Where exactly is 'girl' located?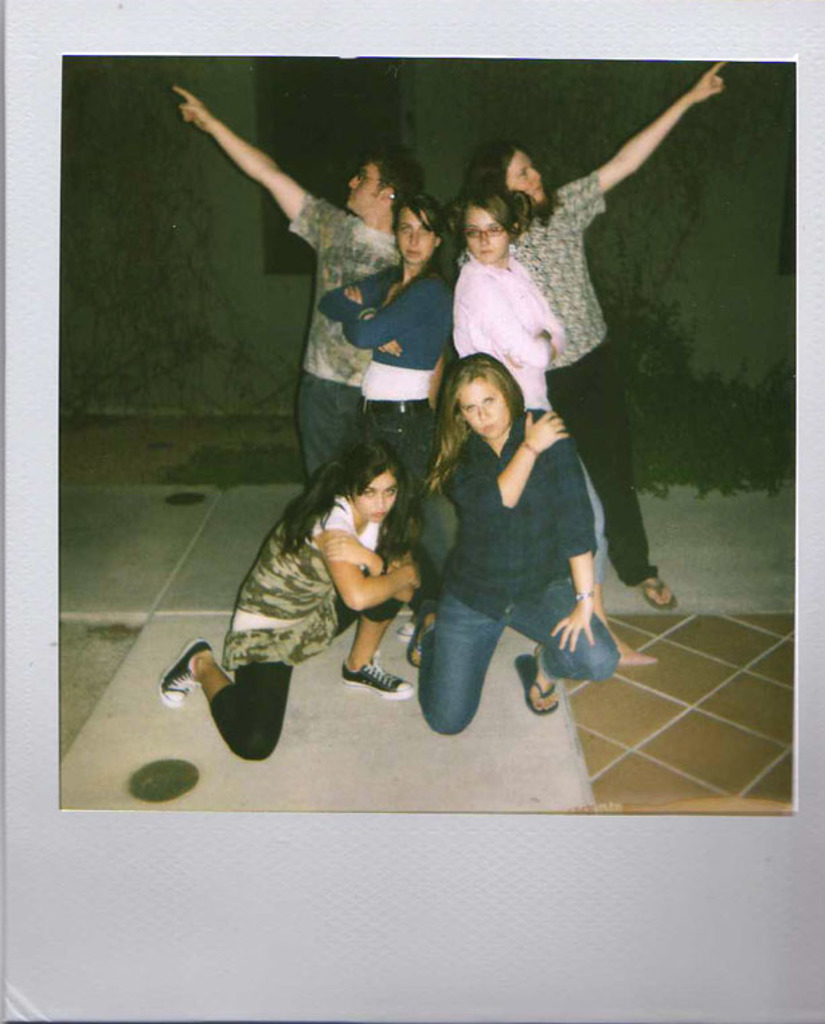
Its bounding box is region(156, 429, 423, 758).
